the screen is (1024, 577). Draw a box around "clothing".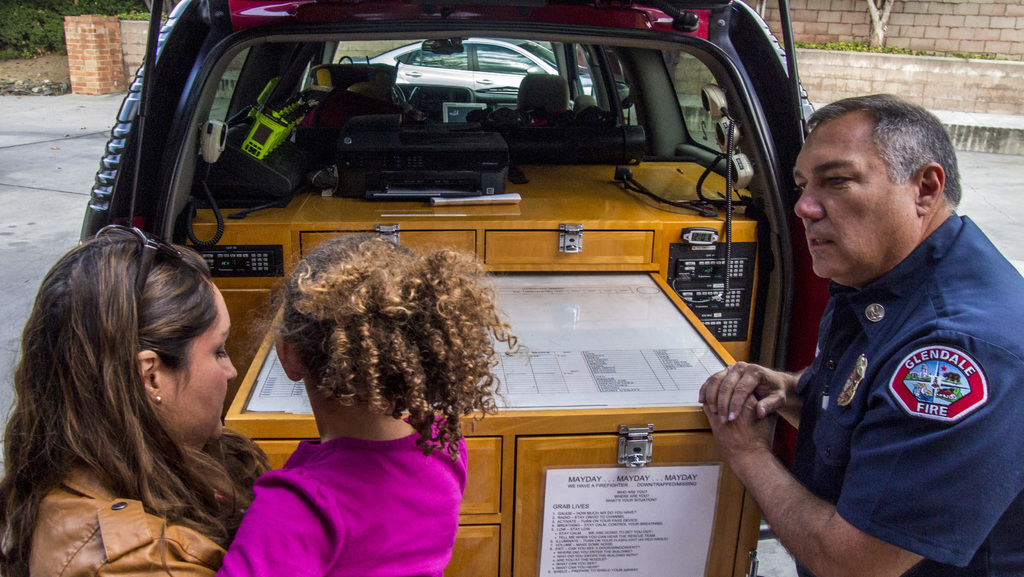
box(231, 410, 469, 560).
